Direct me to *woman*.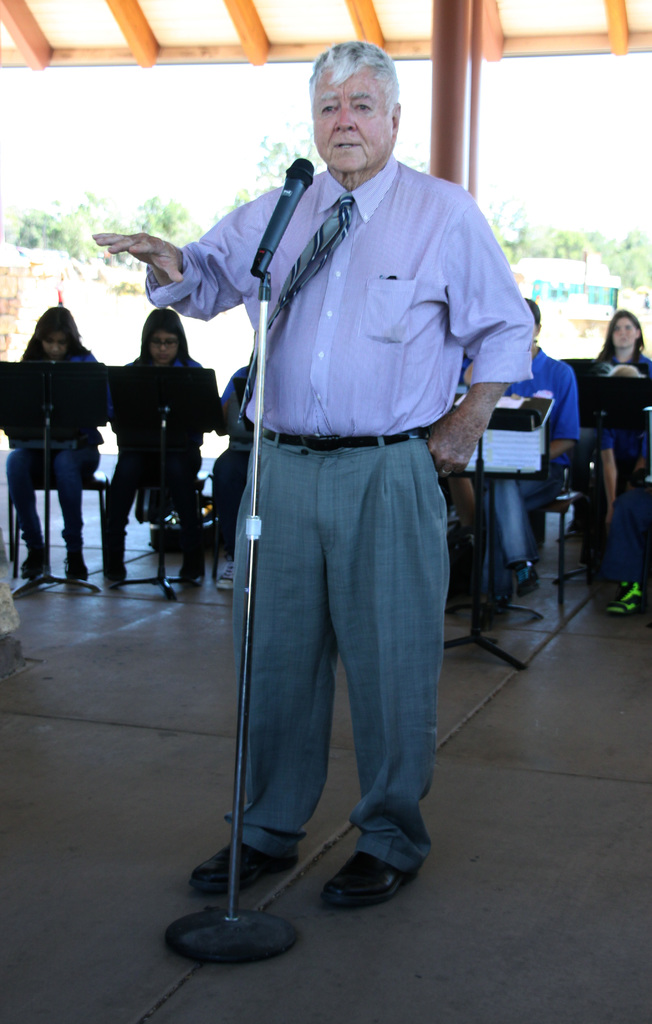
Direction: detection(95, 305, 223, 584).
